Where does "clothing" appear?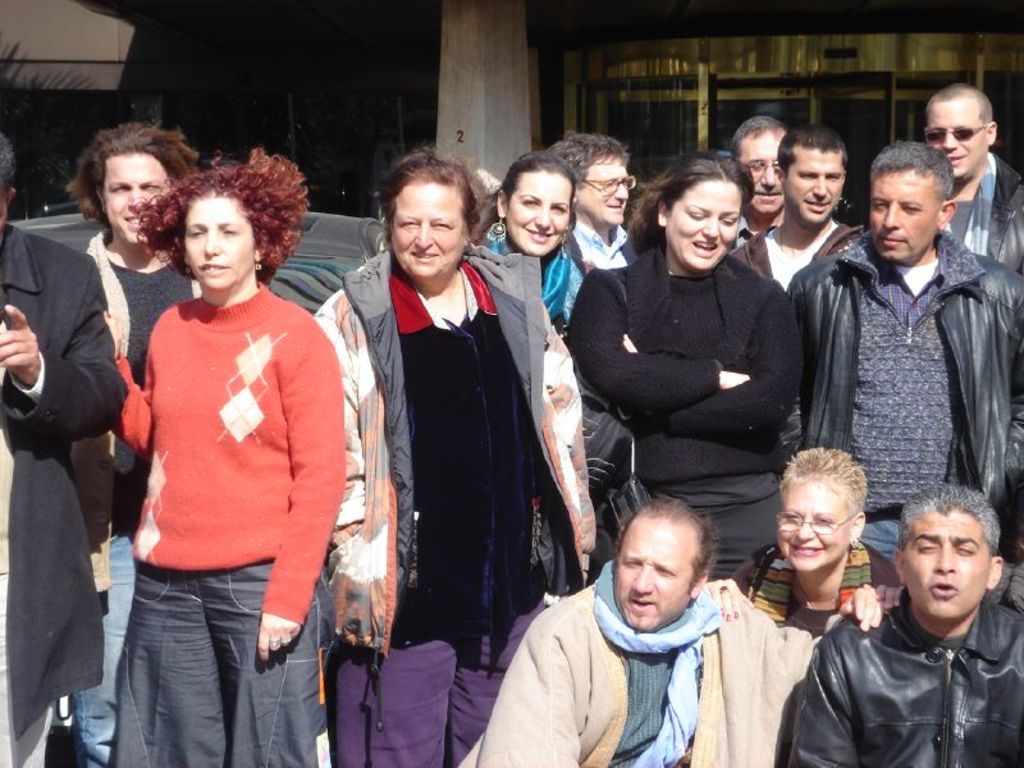
Appears at x1=527, y1=256, x2=786, y2=552.
